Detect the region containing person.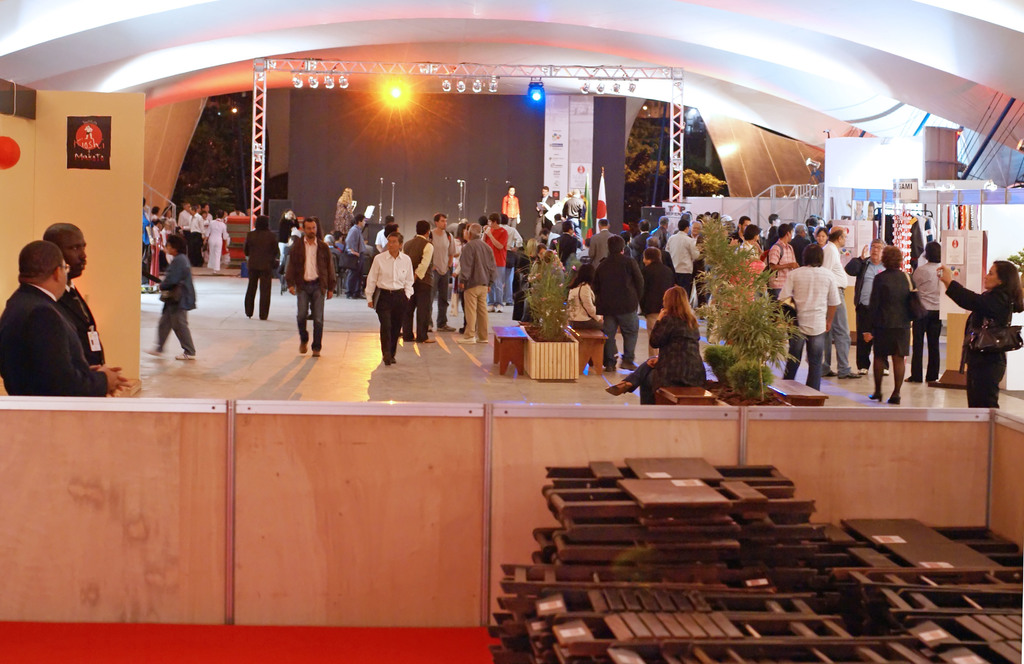
left=444, top=228, right=495, bottom=346.
